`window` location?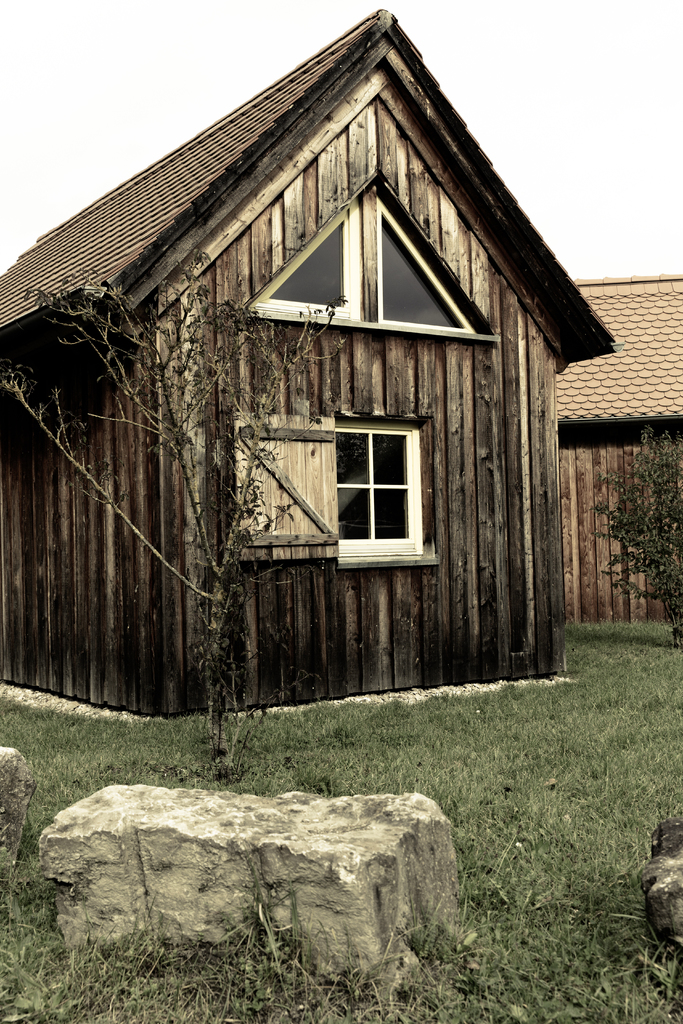
region(336, 416, 425, 559)
